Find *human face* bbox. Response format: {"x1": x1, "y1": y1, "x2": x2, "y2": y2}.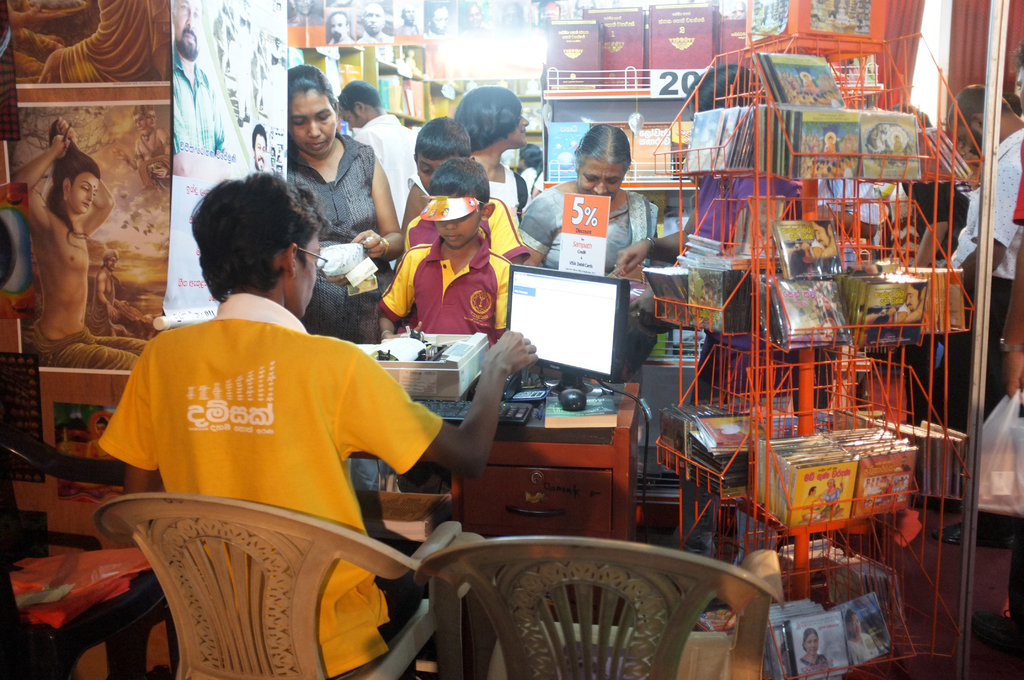
{"x1": 511, "y1": 109, "x2": 528, "y2": 149}.
